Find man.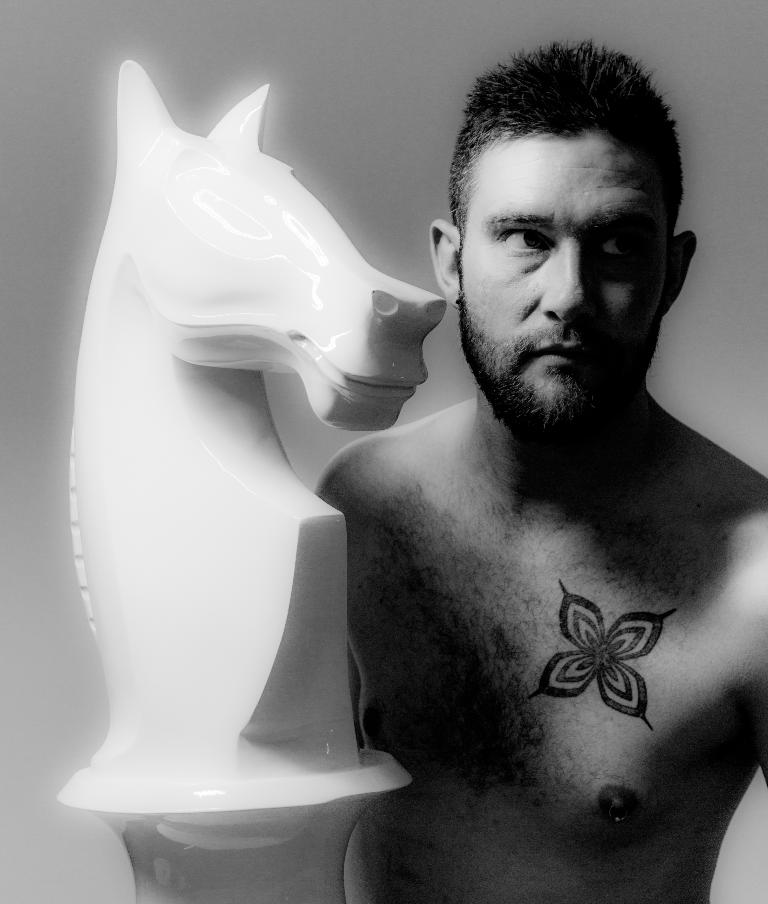
rect(215, 32, 761, 873).
